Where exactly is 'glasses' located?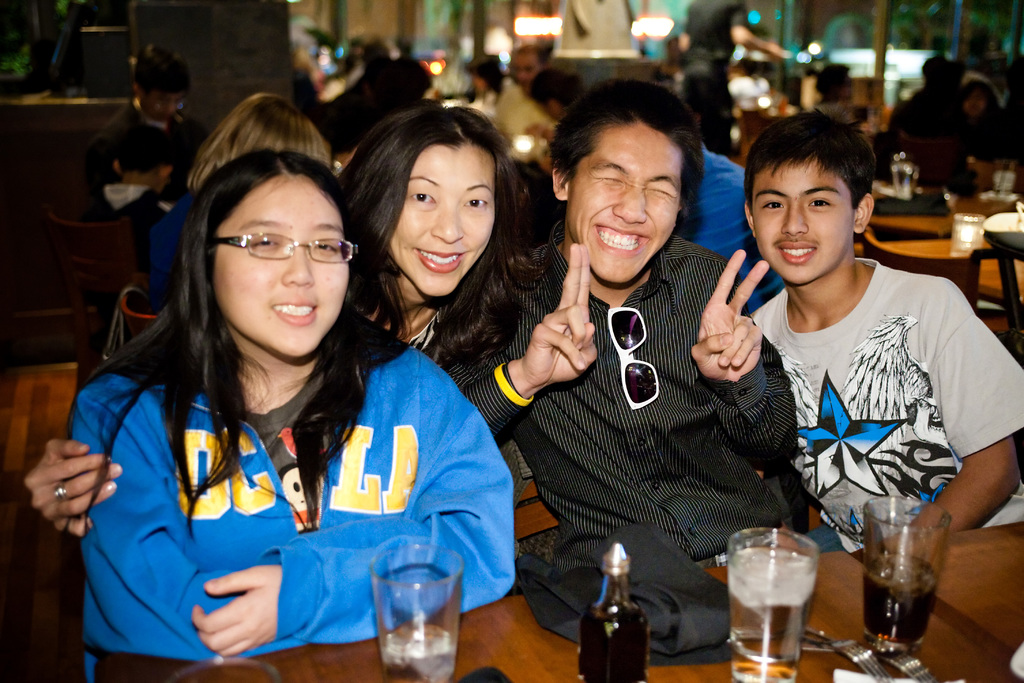
Its bounding box is box=[607, 304, 664, 413].
